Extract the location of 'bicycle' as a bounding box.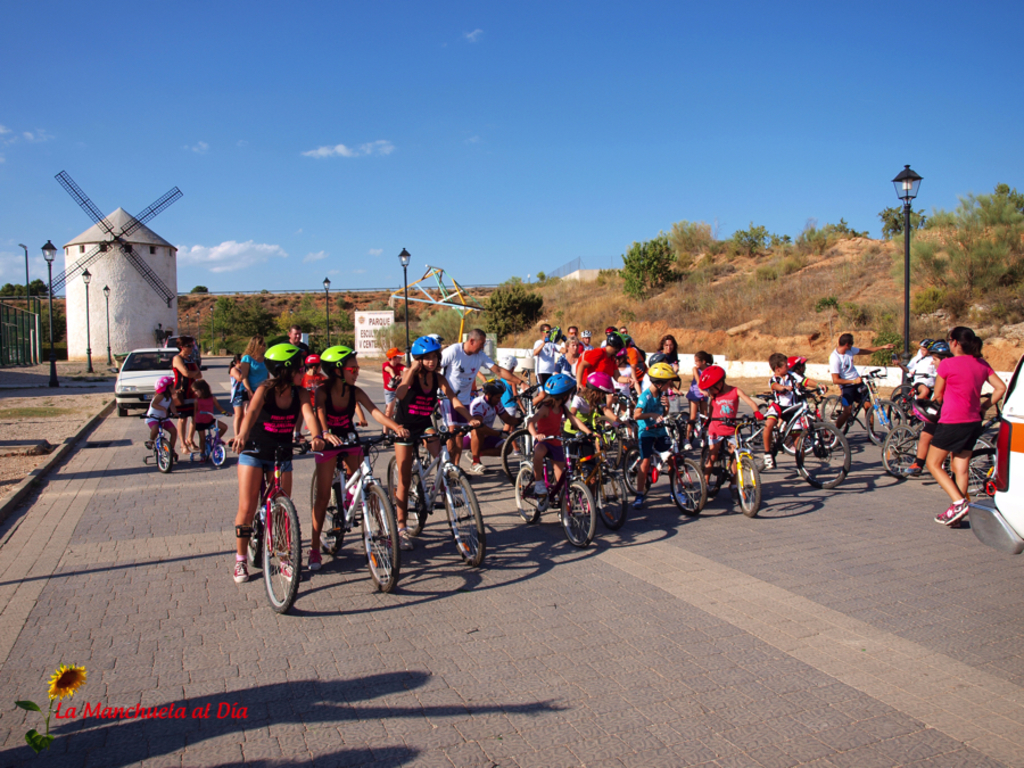
[left=375, top=423, right=482, bottom=580].
